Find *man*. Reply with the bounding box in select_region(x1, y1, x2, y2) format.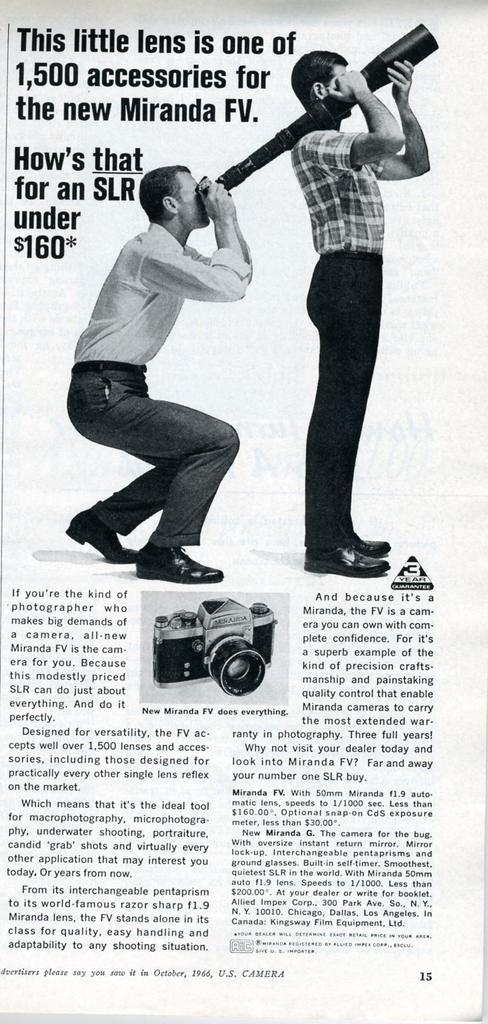
select_region(63, 115, 294, 586).
